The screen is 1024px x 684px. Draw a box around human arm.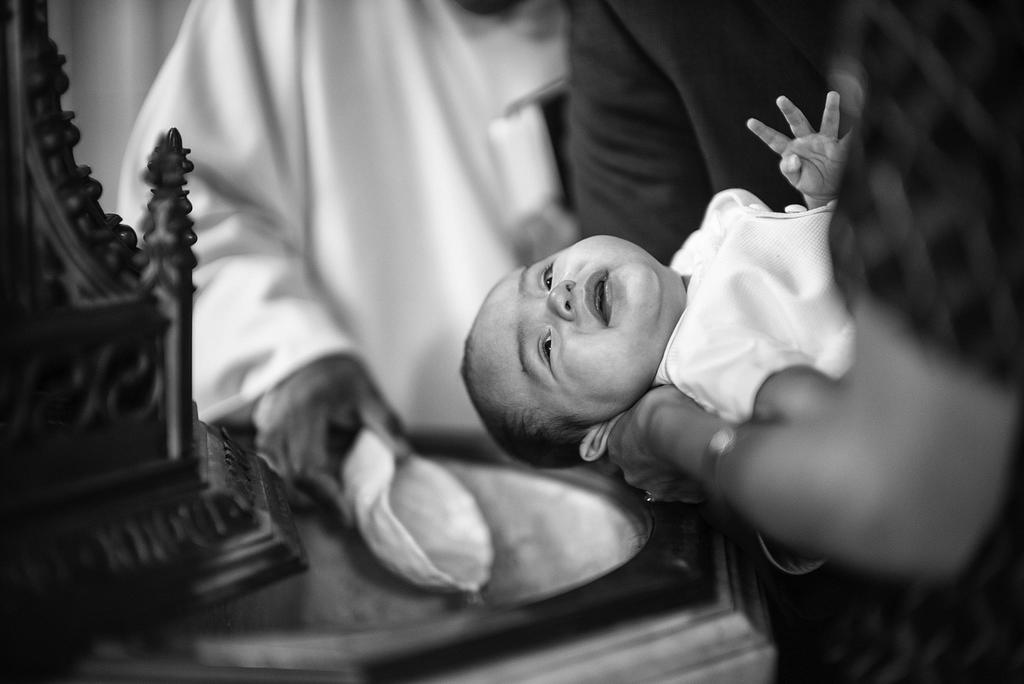
BBox(732, 357, 845, 421).
